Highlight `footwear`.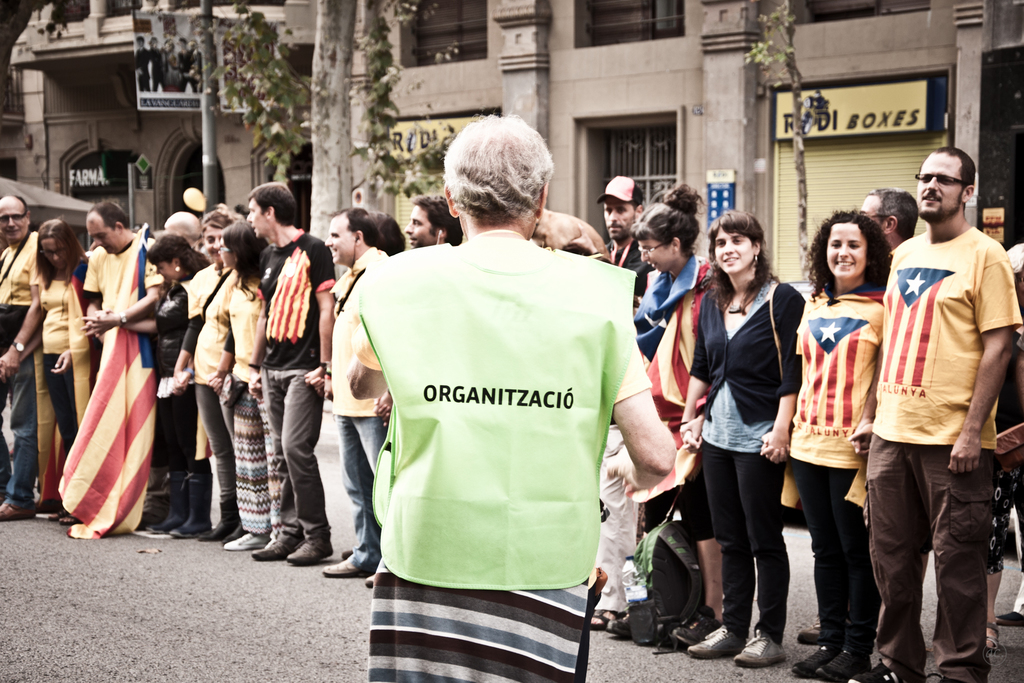
Highlighted region: [198, 516, 237, 539].
